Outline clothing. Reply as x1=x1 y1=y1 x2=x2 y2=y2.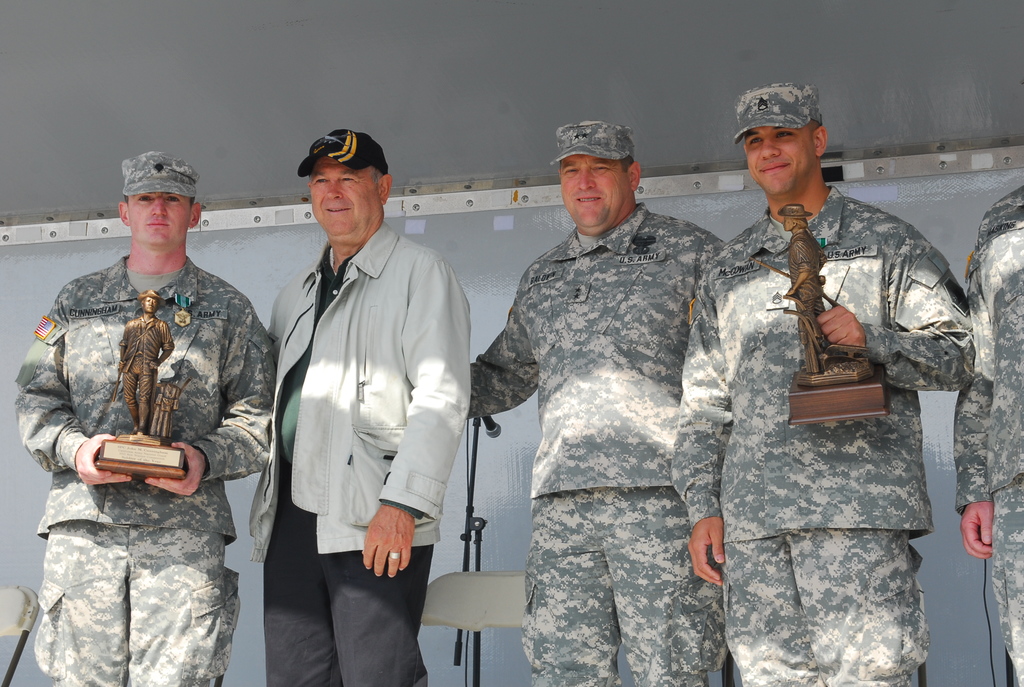
x1=471 y1=193 x2=737 y2=686.
